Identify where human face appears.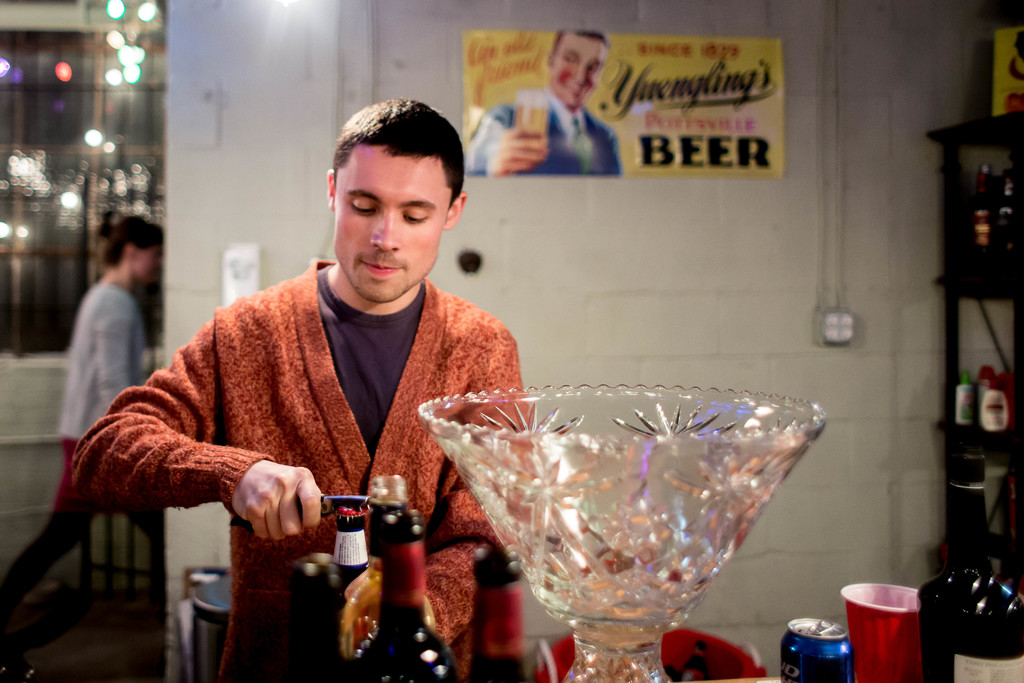
Appears at {"left": 330, "top": 134, "right": 452, "bottom": 310}.
